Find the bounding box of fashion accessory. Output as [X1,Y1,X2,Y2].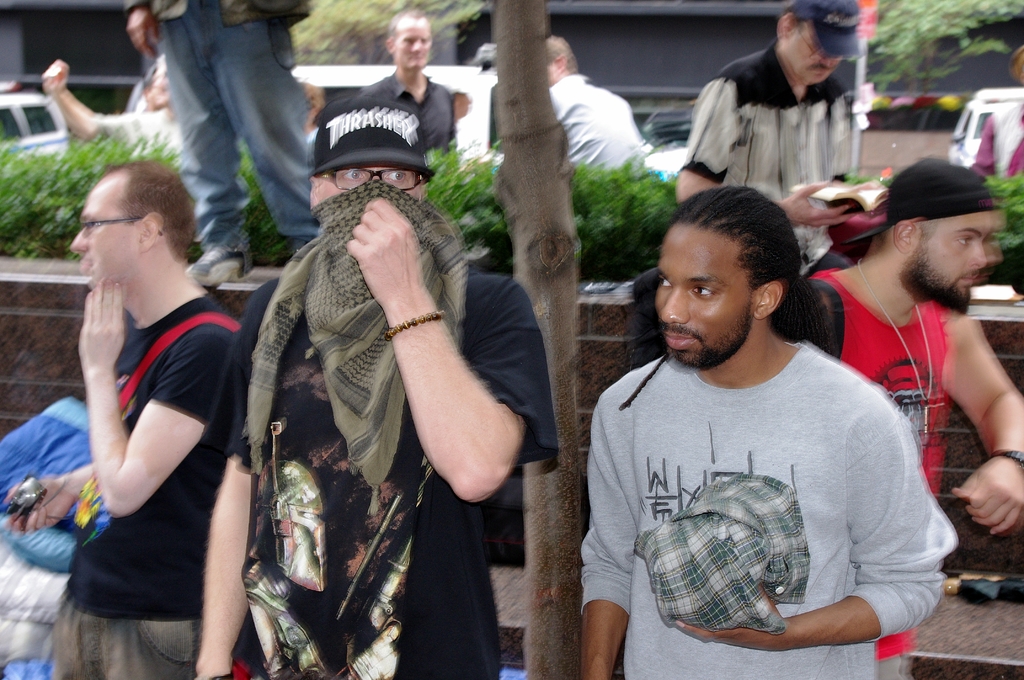
[788,0,859,59].
